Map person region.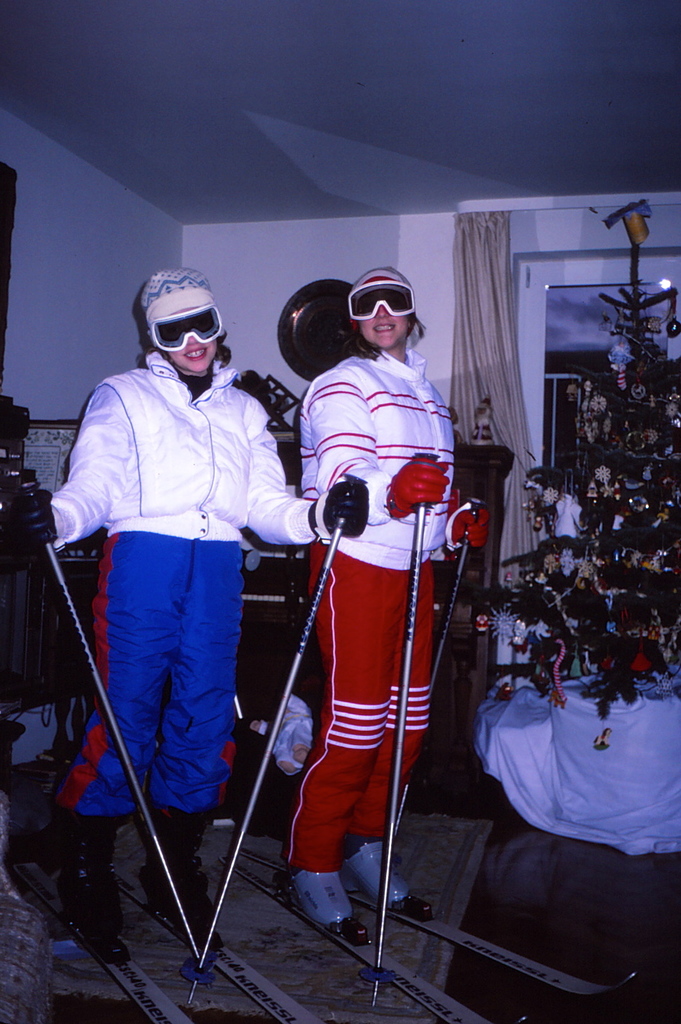
Mapped to 297,267,495,942.
